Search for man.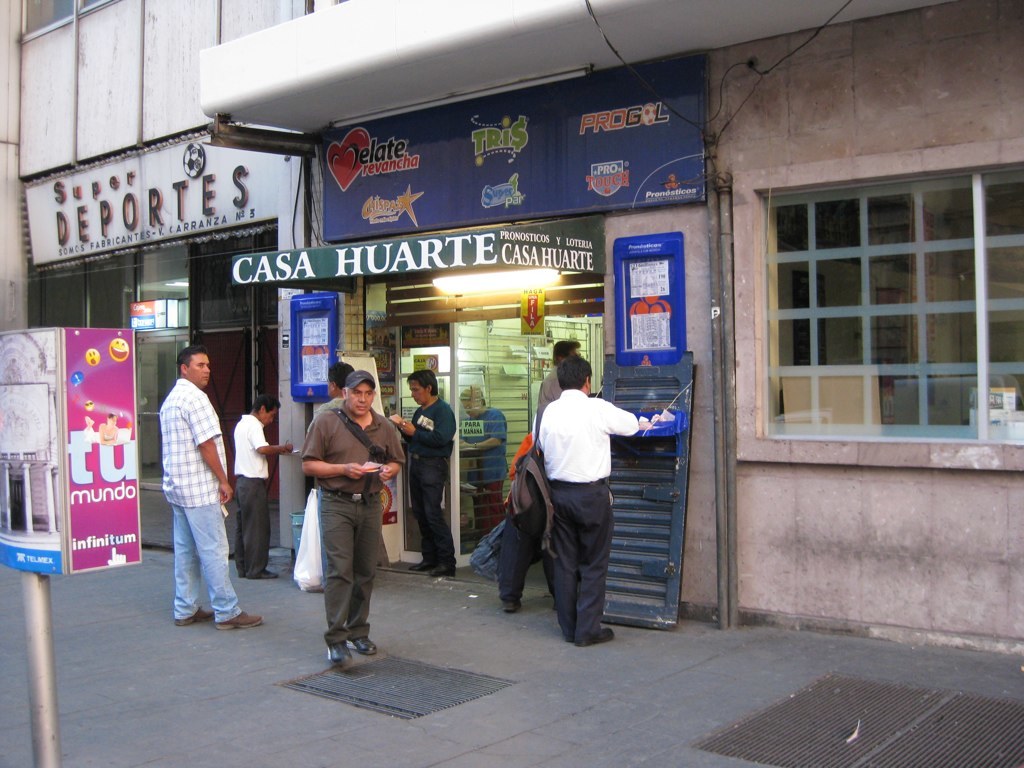
Found at bbox=[535, 340, 582, 447].
